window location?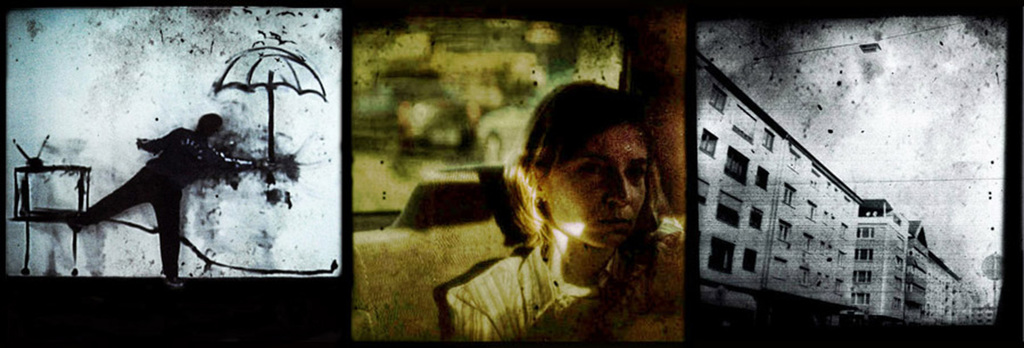
(742,248,755,272)
